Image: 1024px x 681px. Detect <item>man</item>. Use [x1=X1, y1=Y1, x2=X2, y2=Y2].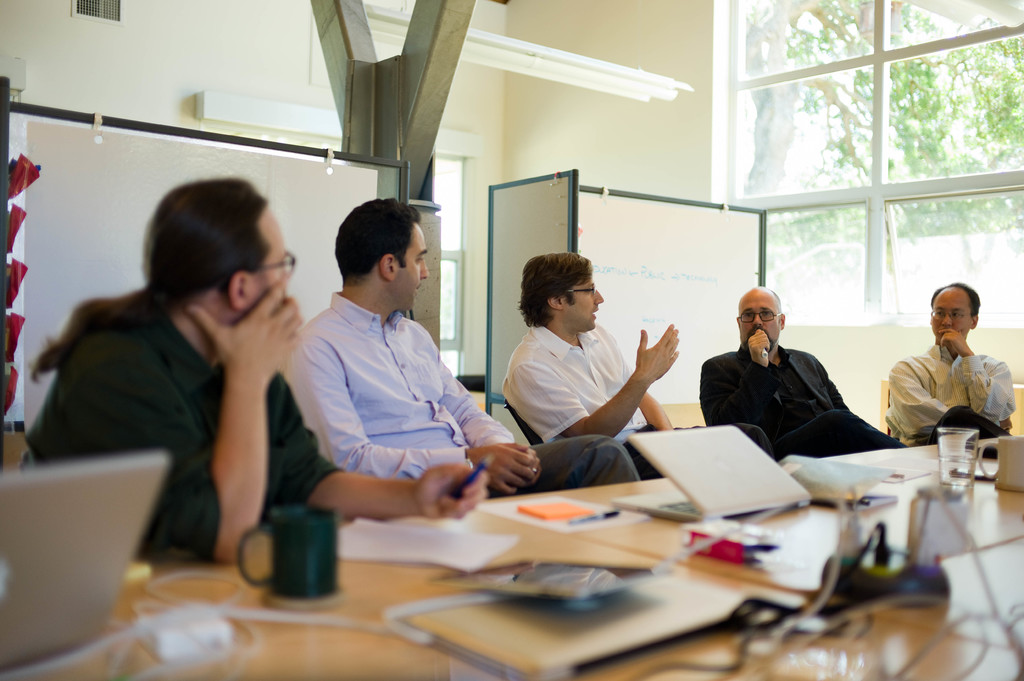
[x1=500, y1=251, x2=676, y2=445].
